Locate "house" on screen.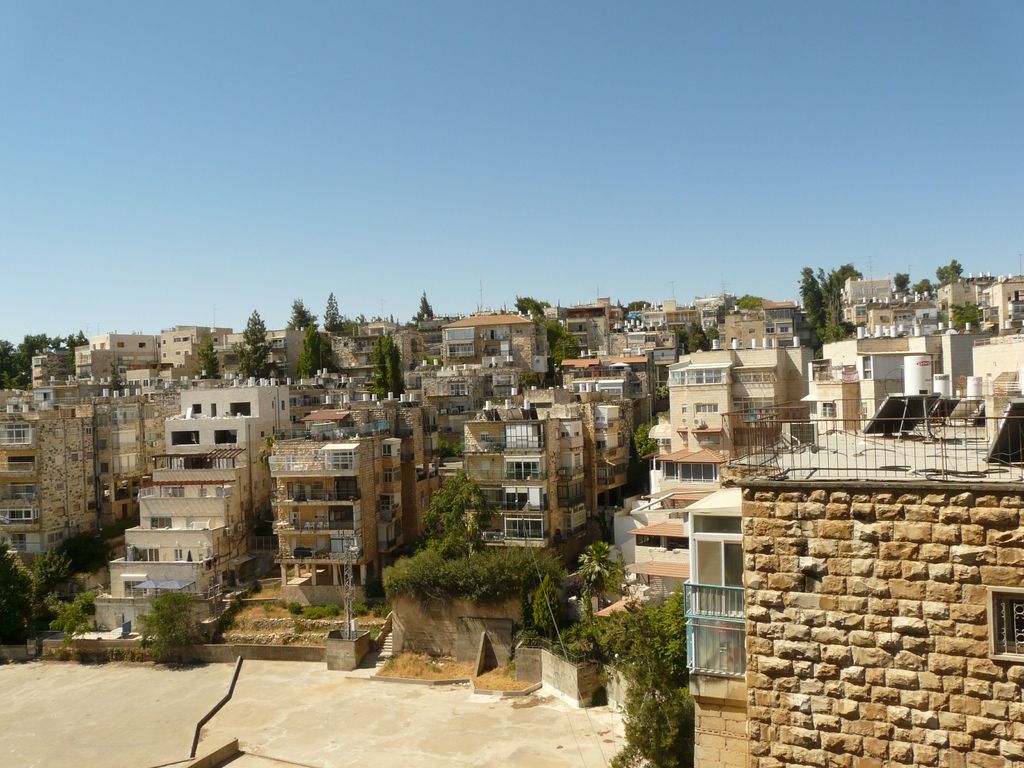
On screen at 147/476/243/497.
